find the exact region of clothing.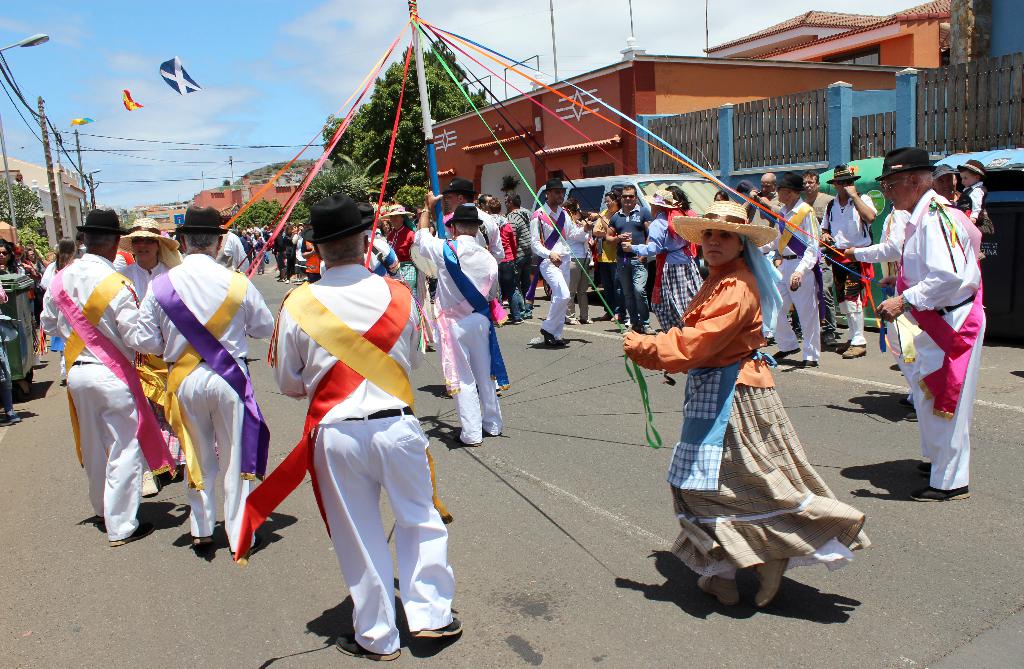
Exact region: bbox=(506, 207, 539, 304).
